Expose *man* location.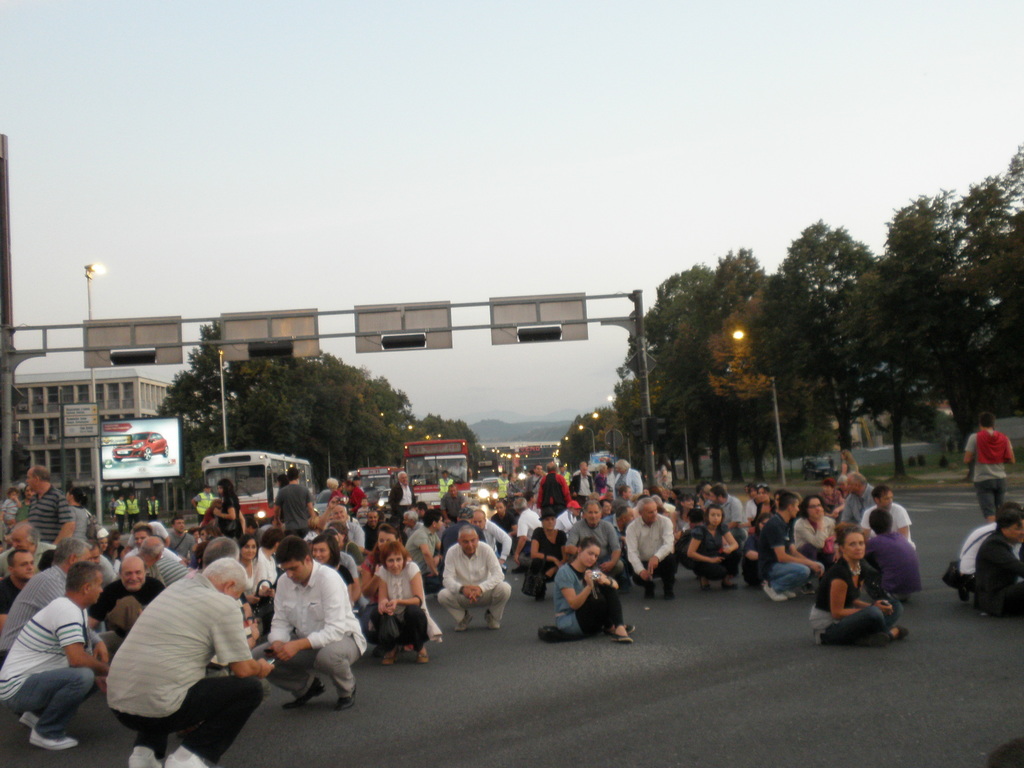
Exposed at <bbox>0, 560, 108, 747</bbox>.
